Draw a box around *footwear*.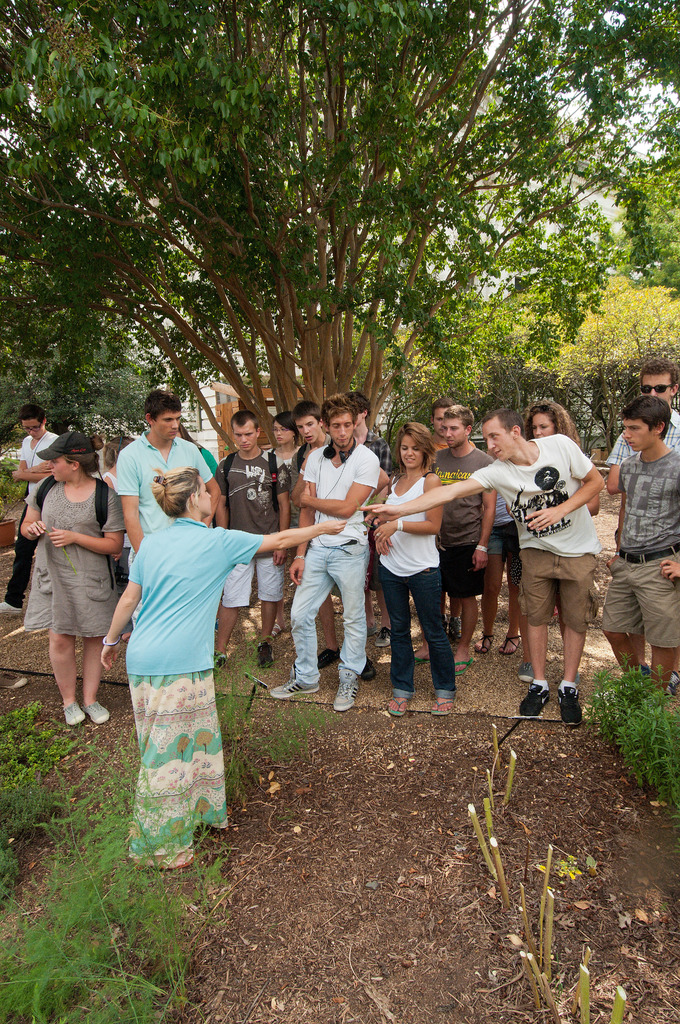
bbox=(0, 601, 17, 615).
